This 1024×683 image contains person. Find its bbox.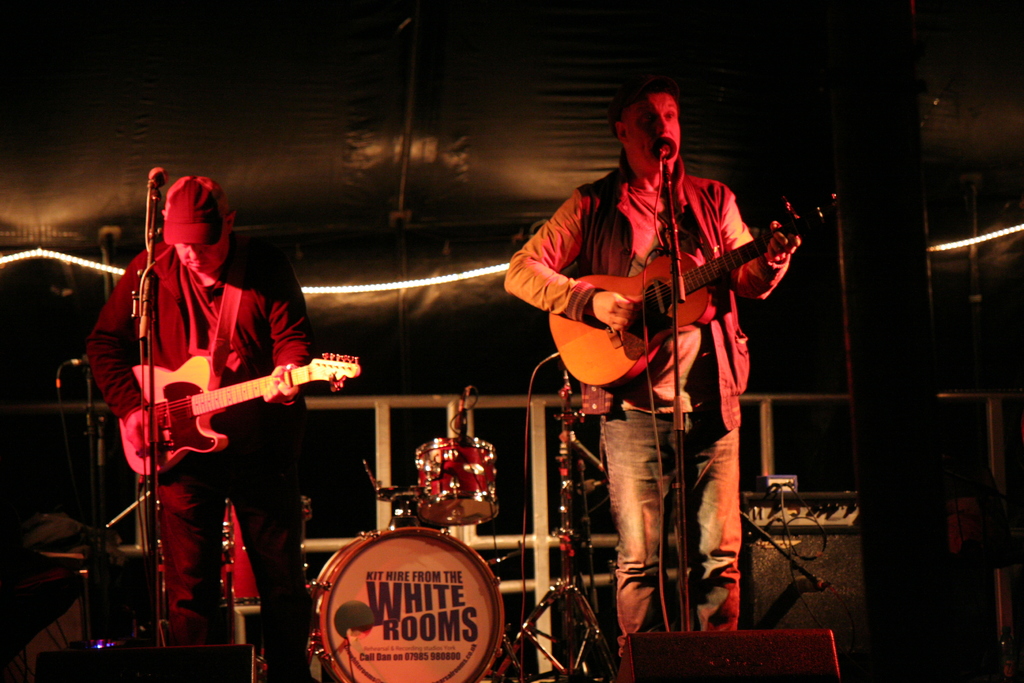
BBox(538, 78, 797, 499).
